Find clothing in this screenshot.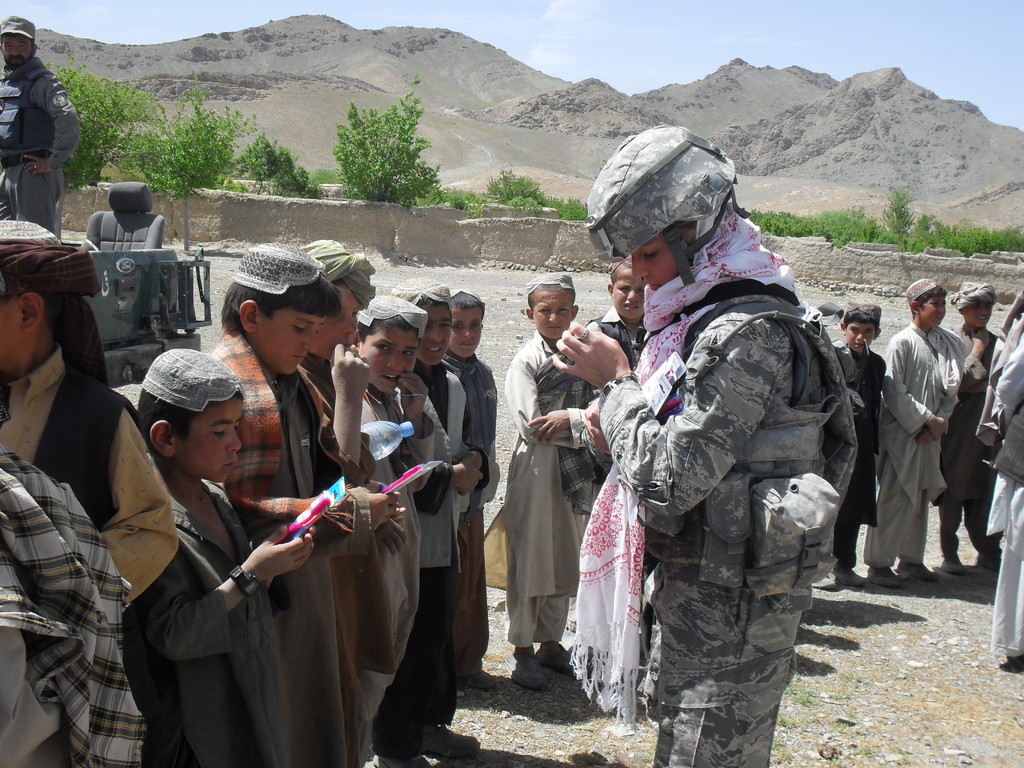
The bounding box for clothing is bbox=[971, 294, 1023, 664].
